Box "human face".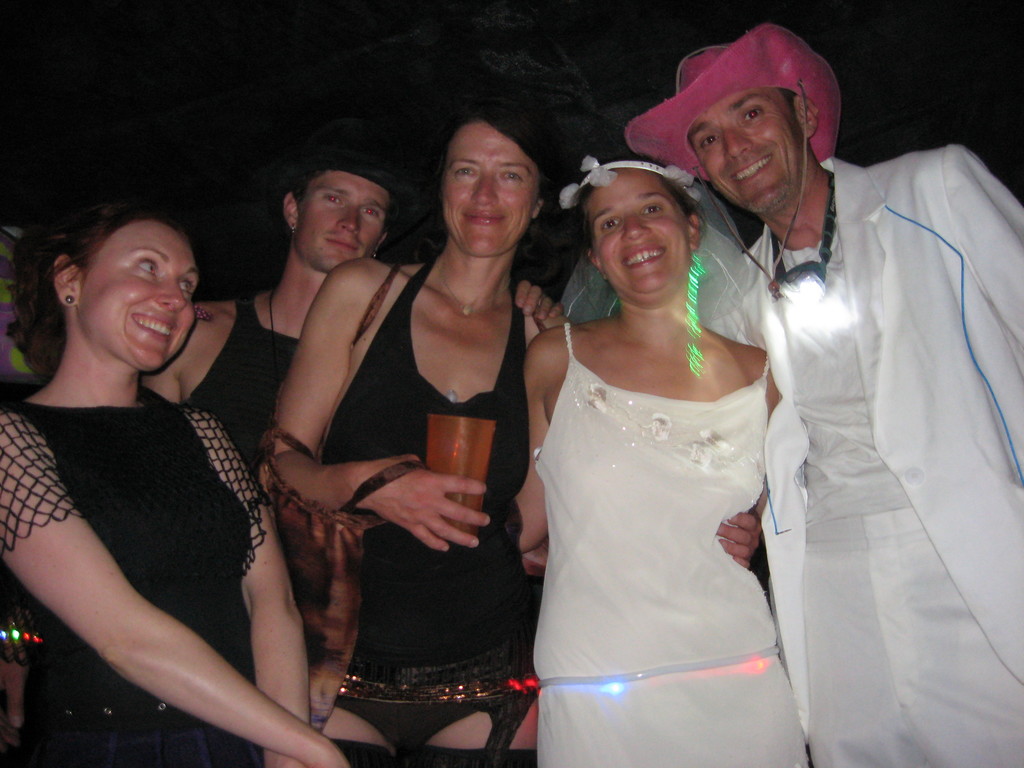
l=440, t=119, r=536, b=262.
